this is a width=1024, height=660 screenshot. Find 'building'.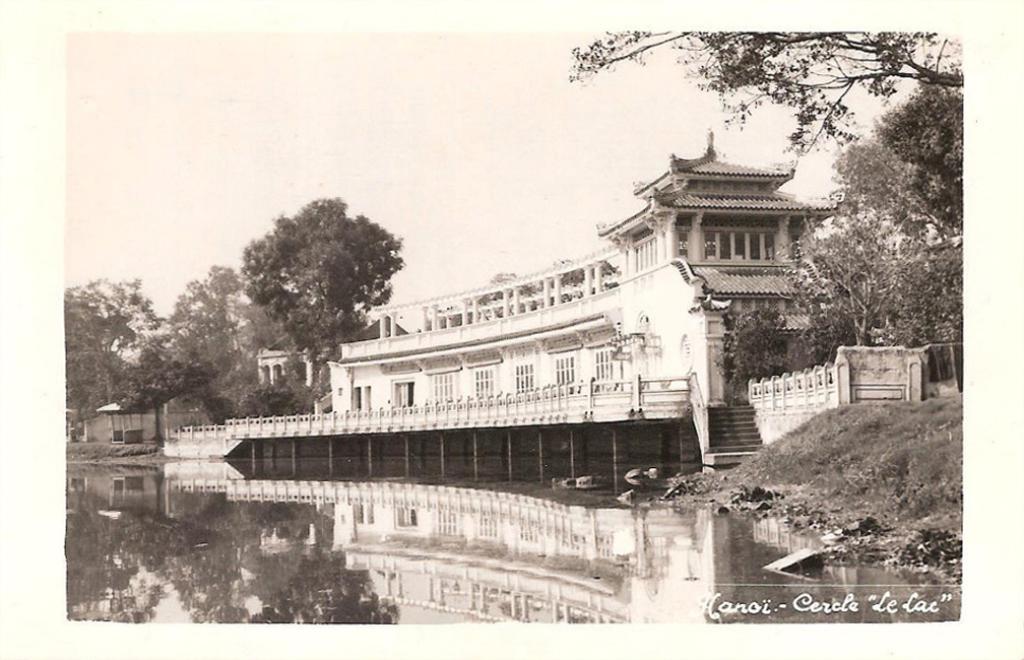
Bounding box: rect(261, 314, 408, 395).
